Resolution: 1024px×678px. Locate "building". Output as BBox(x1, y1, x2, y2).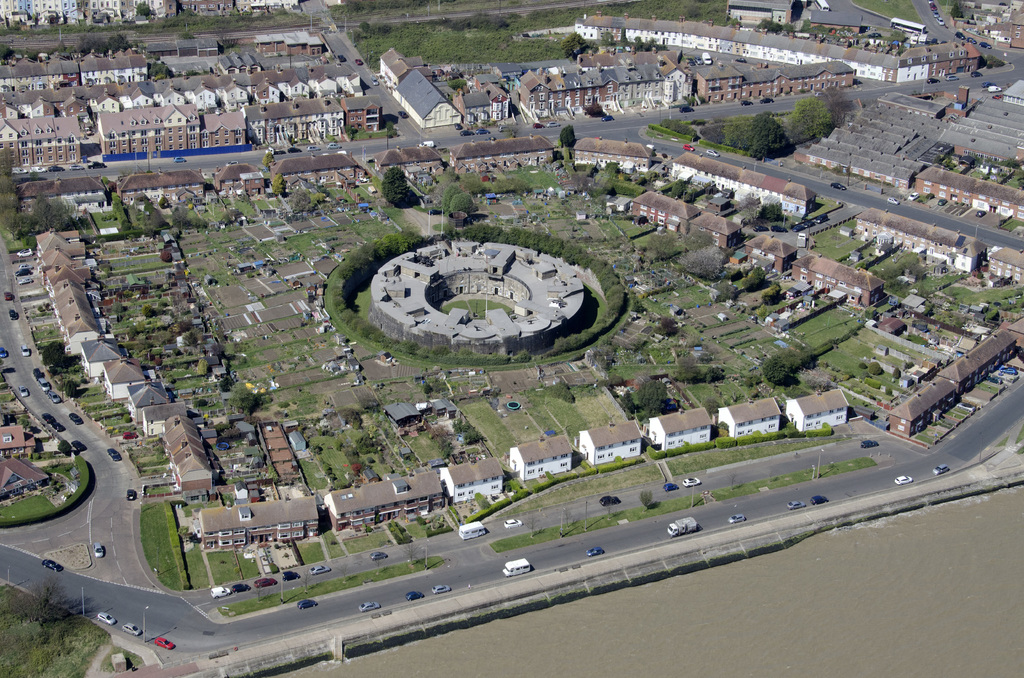
BBox(653, 403, 717, 452).
